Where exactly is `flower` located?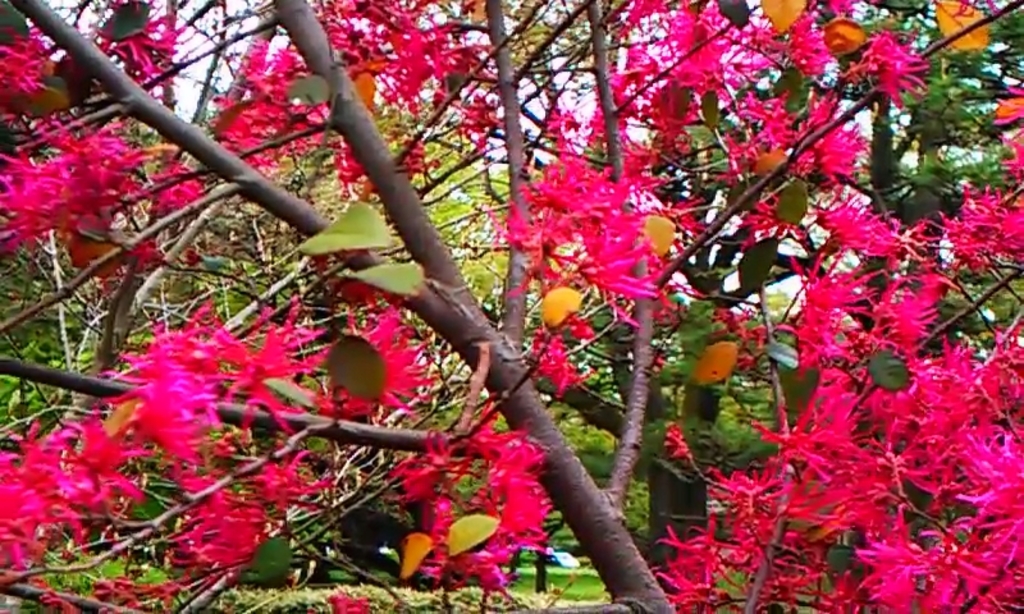
Its bounding box is left=312, top=315, right=428, bottom=417.
